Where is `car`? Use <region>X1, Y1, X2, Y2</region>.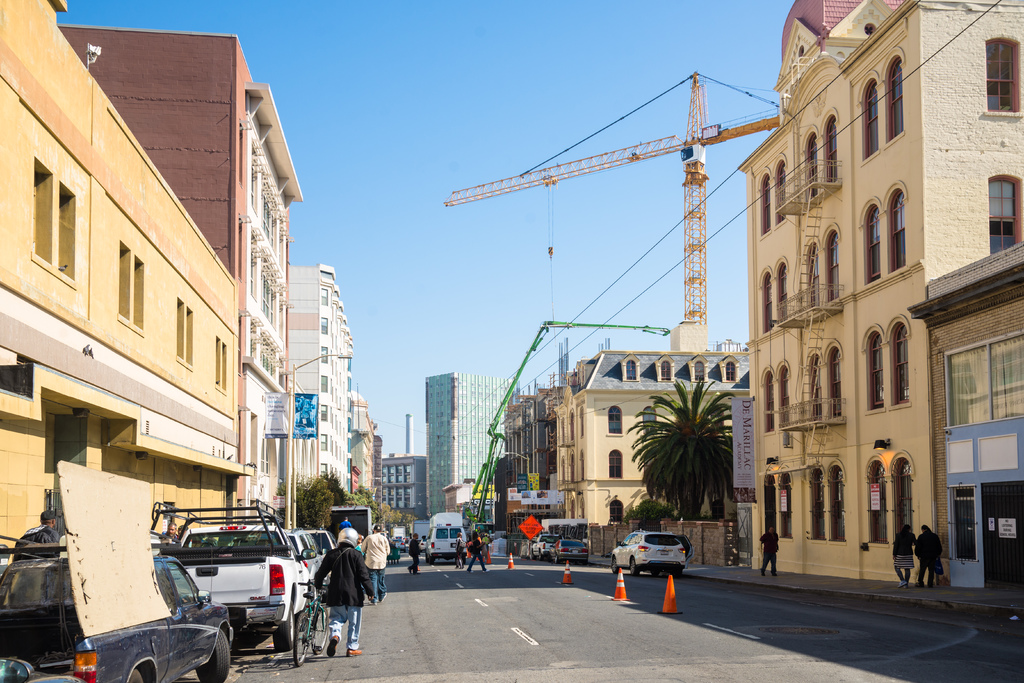
<region>552, 542, 591, 564</region>.
